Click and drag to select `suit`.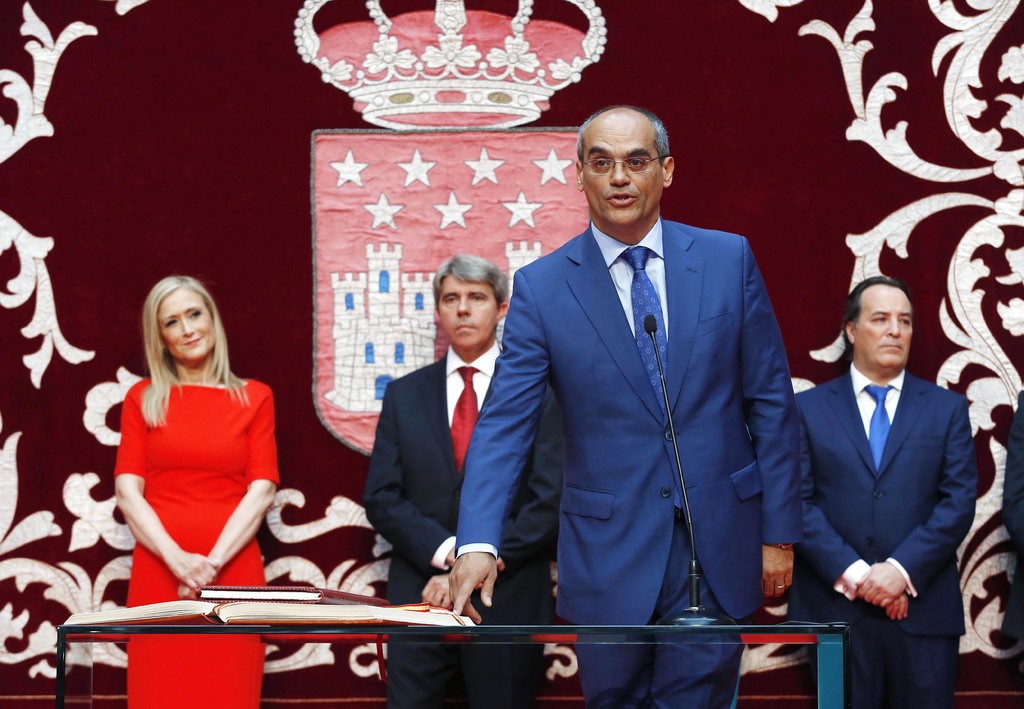
Selection: {"x1": 479, "y1": 118, "x2": 817, "y2": 661}.
